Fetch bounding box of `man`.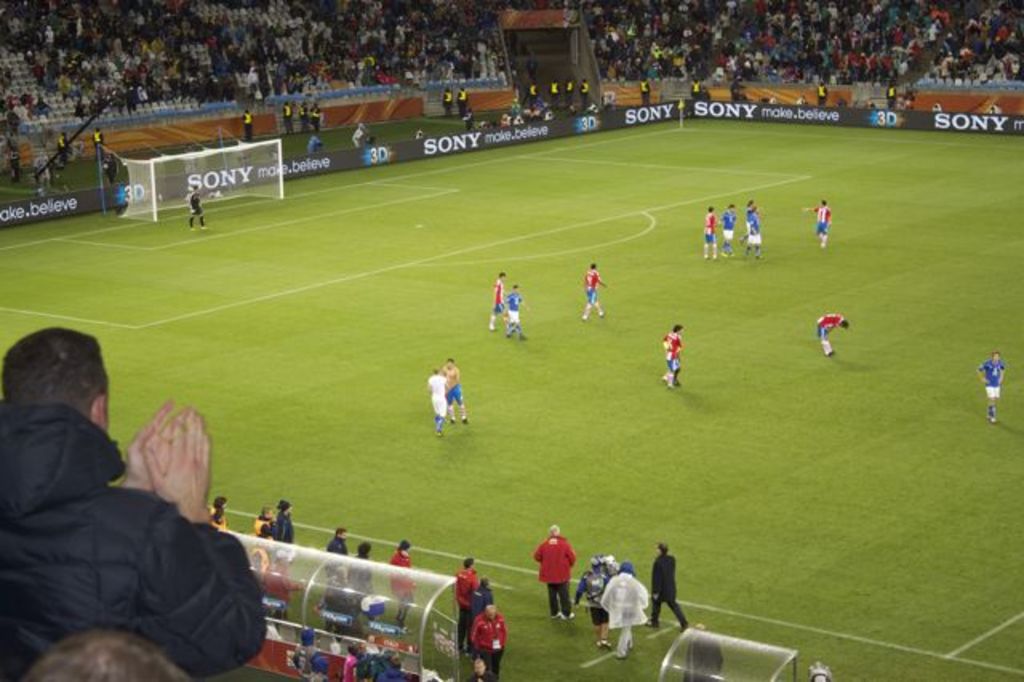
Bbox: {"left": 650, "top": 543, "right": 690, "bottom": 626}.
